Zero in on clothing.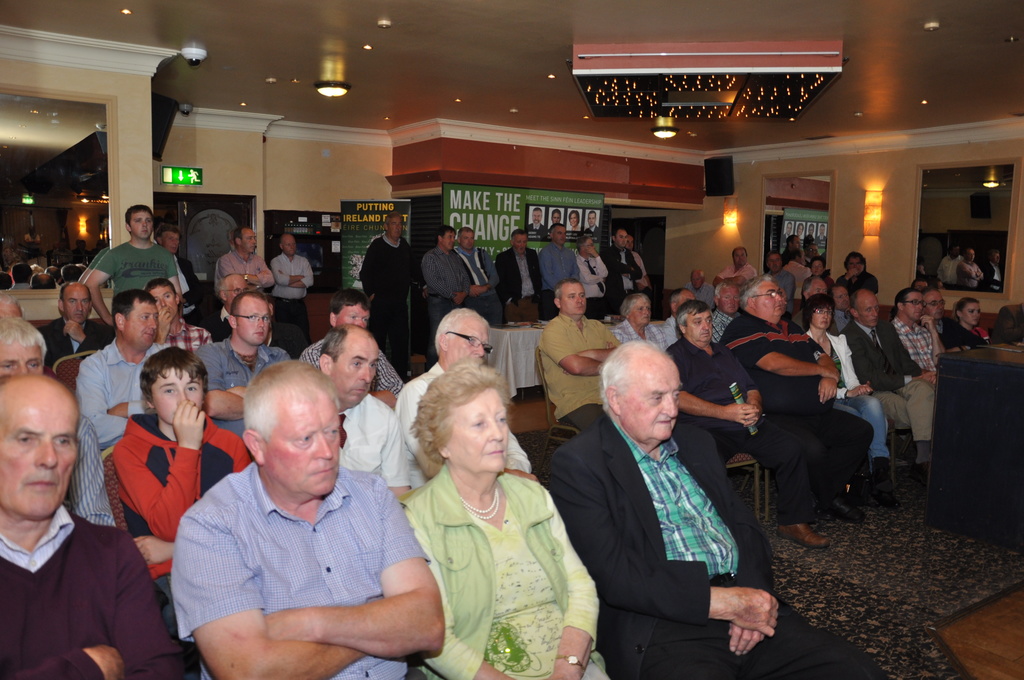
Zeroed in: [x1=836, y1=271, x2=883, y2=301].
